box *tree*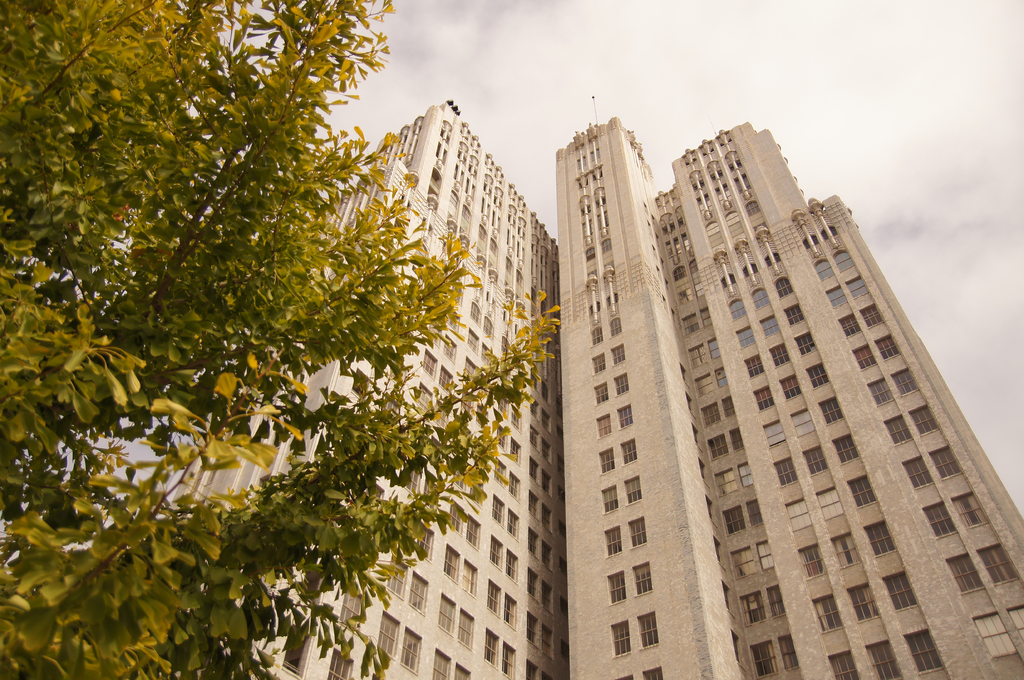
bbox=[0, 0, 564, 670]
